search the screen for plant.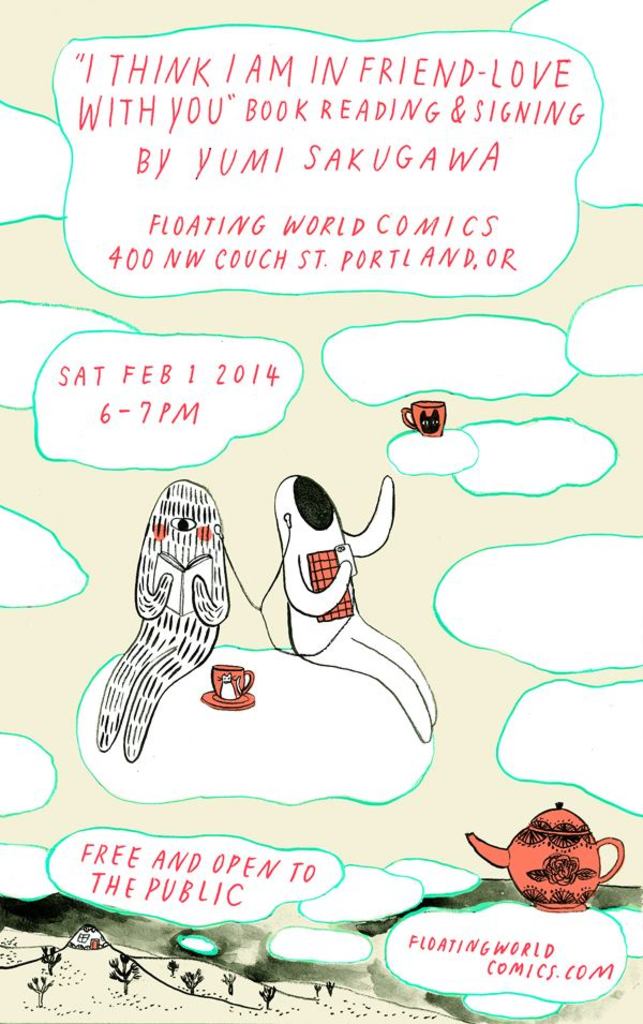
Found at bbox=(184, 967, 200, 996).
